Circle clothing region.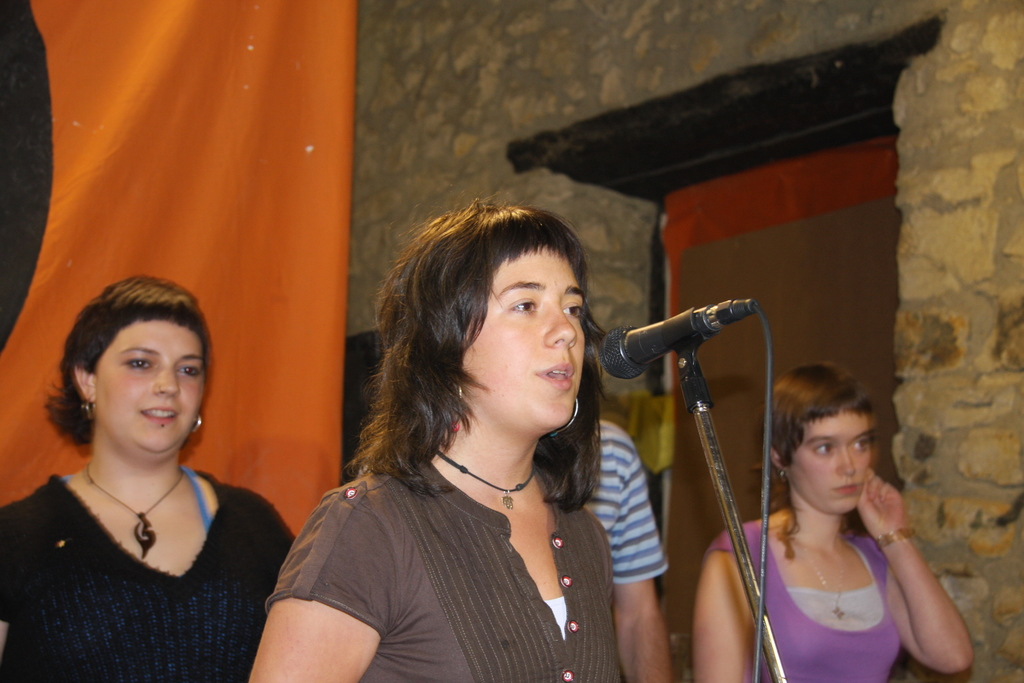
Region: [0,471,296,682].
